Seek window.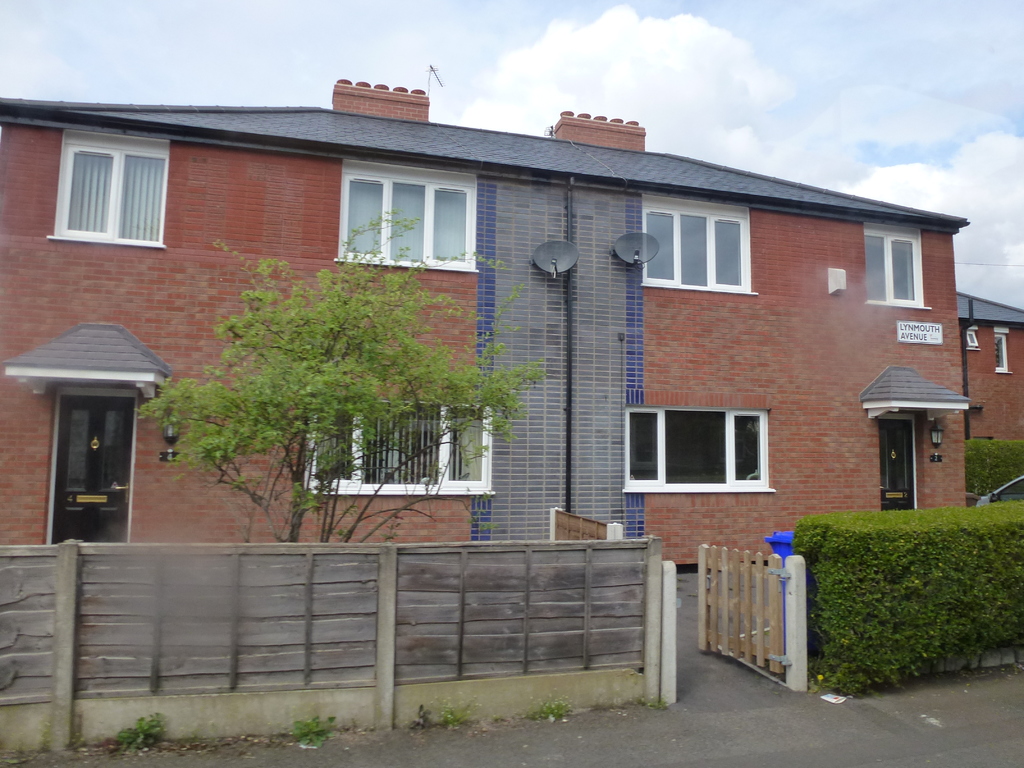
crop(620, 396, 785, 496).
